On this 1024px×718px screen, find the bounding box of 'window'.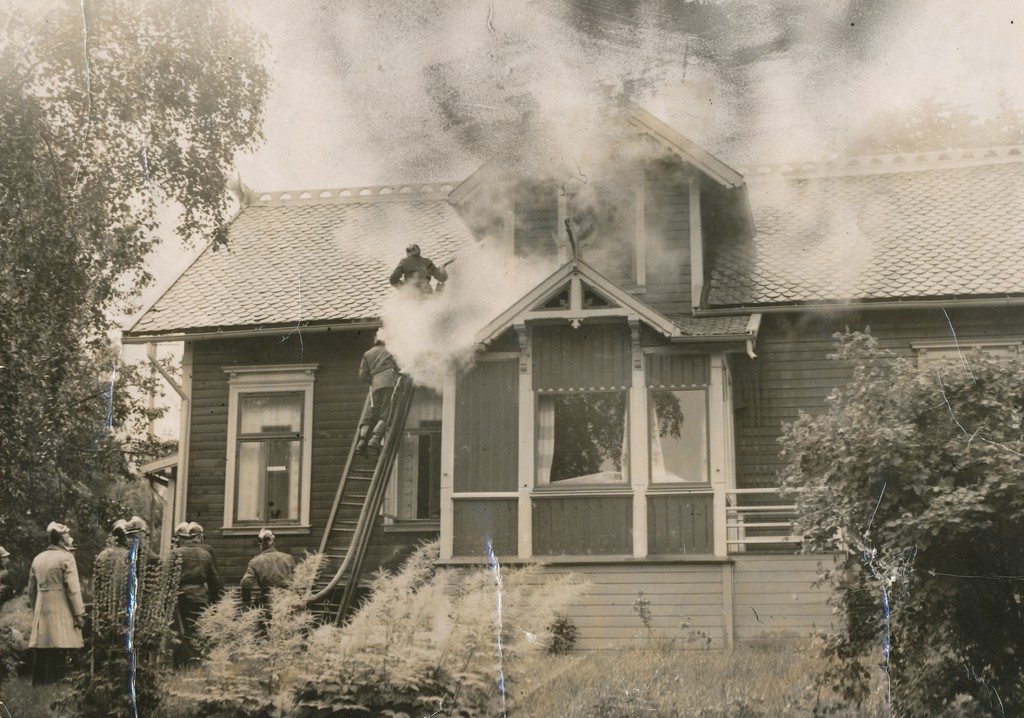
Bounding box: BBox(536, 395, 633, 489).
